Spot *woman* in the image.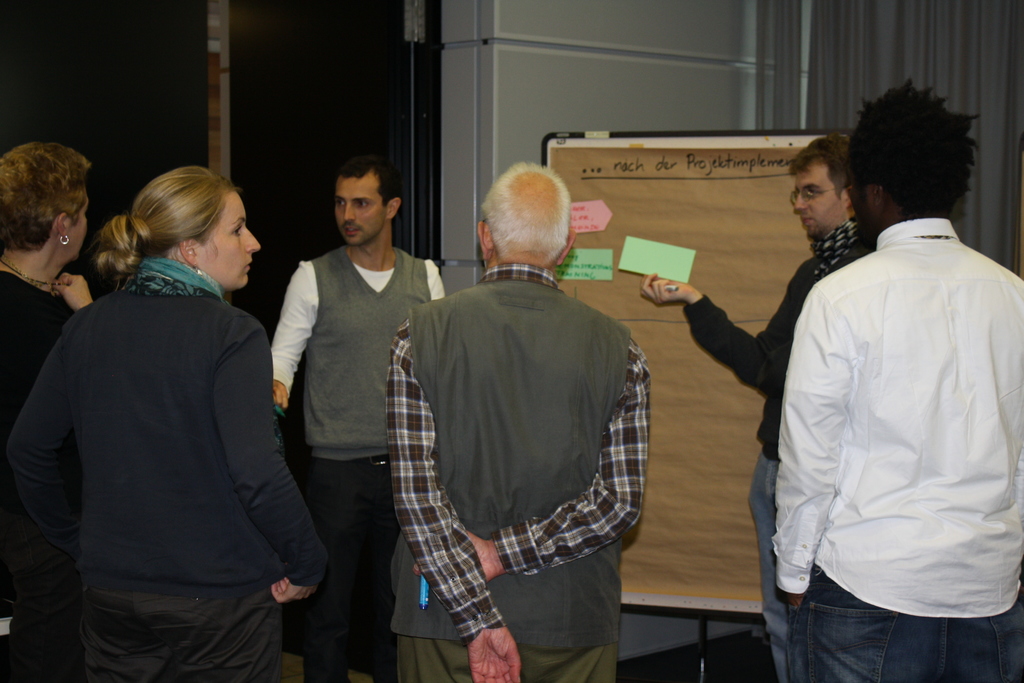
*woman* found at 28:149:307:665.
